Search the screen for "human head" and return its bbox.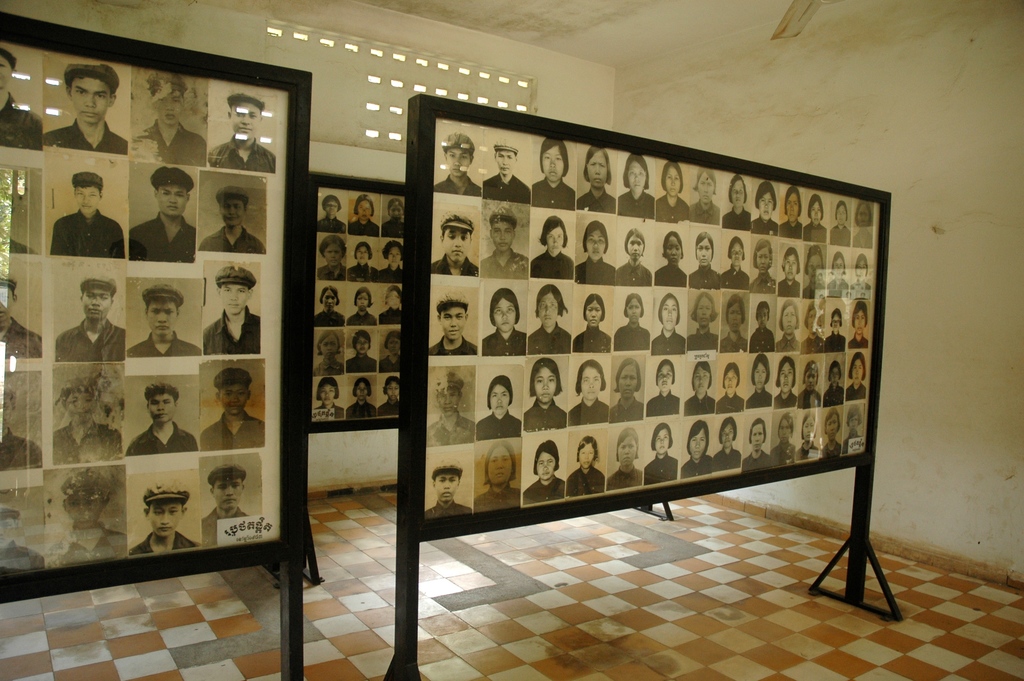
Found: select_region(724, 365, 740, 393).
